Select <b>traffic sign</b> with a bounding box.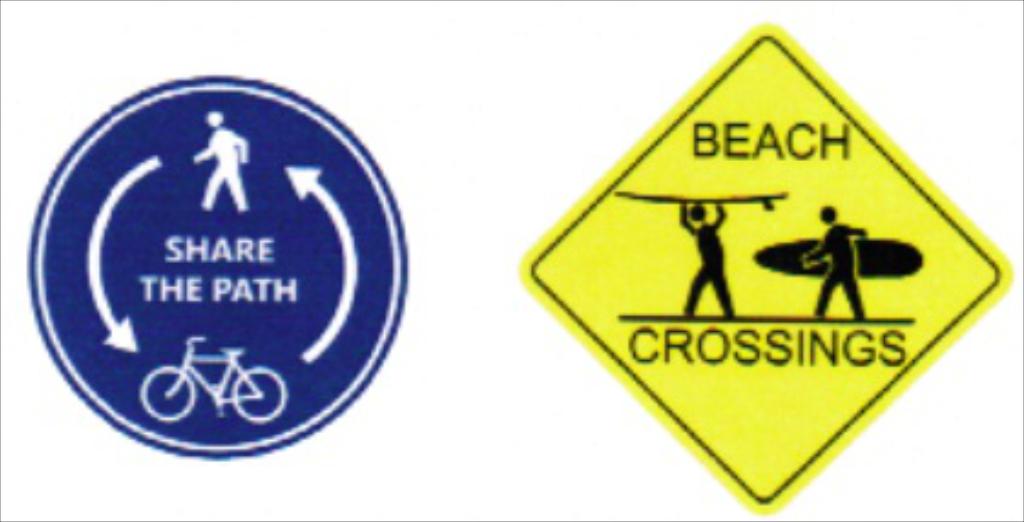
BBox(24, 70, 405, 464).
